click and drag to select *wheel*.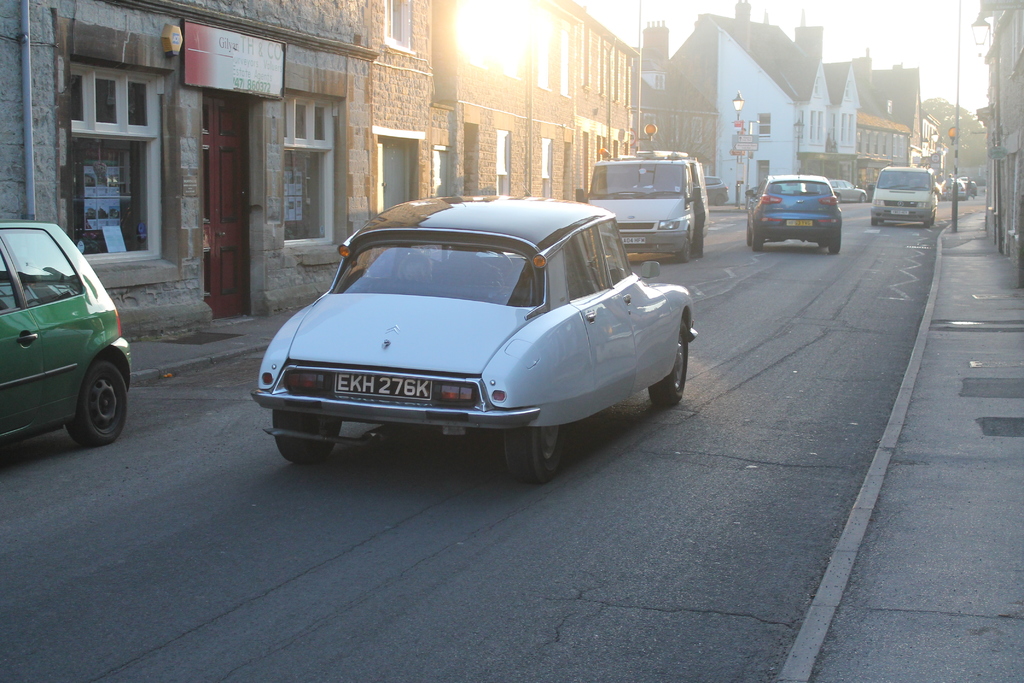
Selection: BBox(646, 318, 692, 412).
